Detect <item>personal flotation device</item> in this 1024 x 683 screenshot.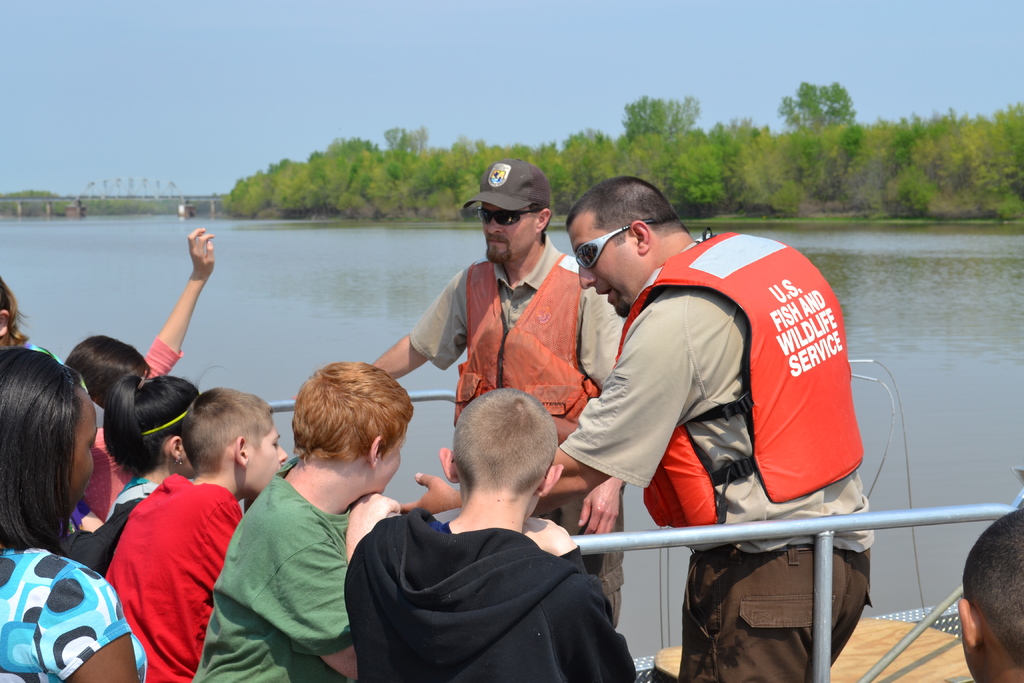
Detection: <box>613,225,868,525</box>.
